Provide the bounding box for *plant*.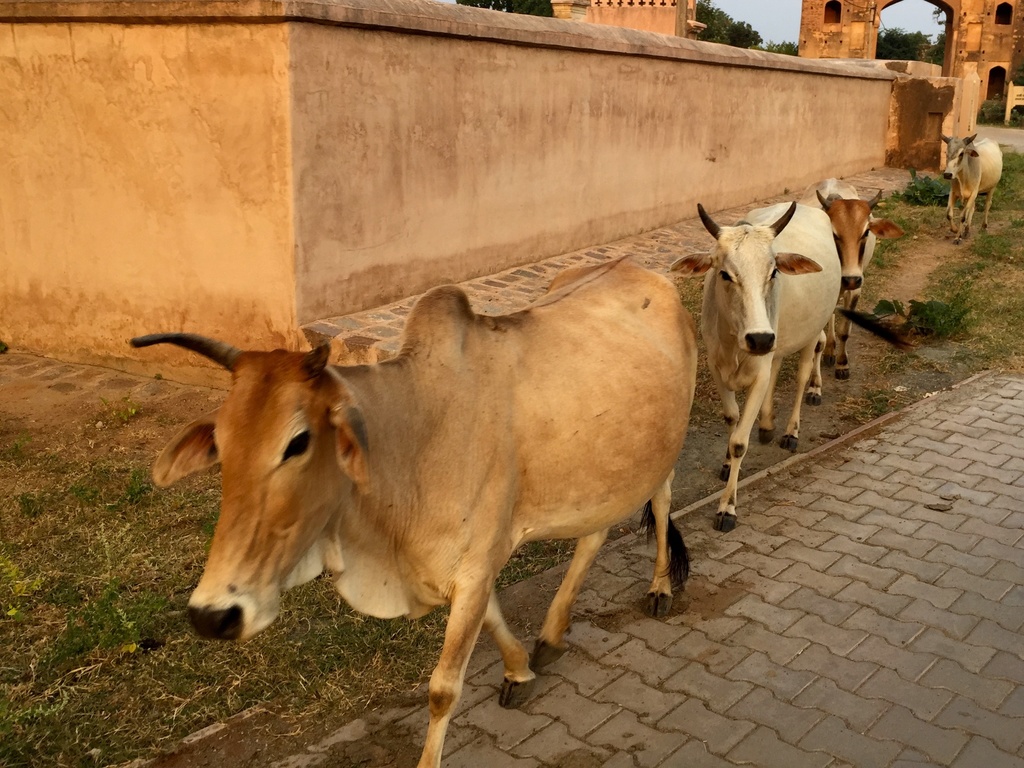
(x1=125, y1=469, x2=148, y2=496).
